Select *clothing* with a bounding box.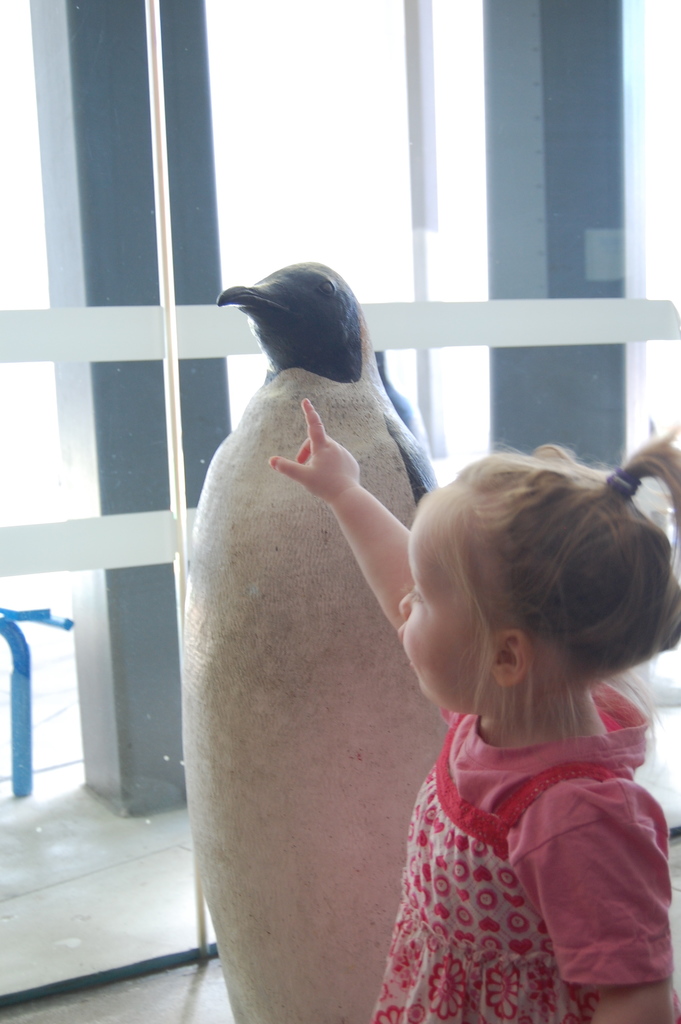
366, 661, 680, 1013.
